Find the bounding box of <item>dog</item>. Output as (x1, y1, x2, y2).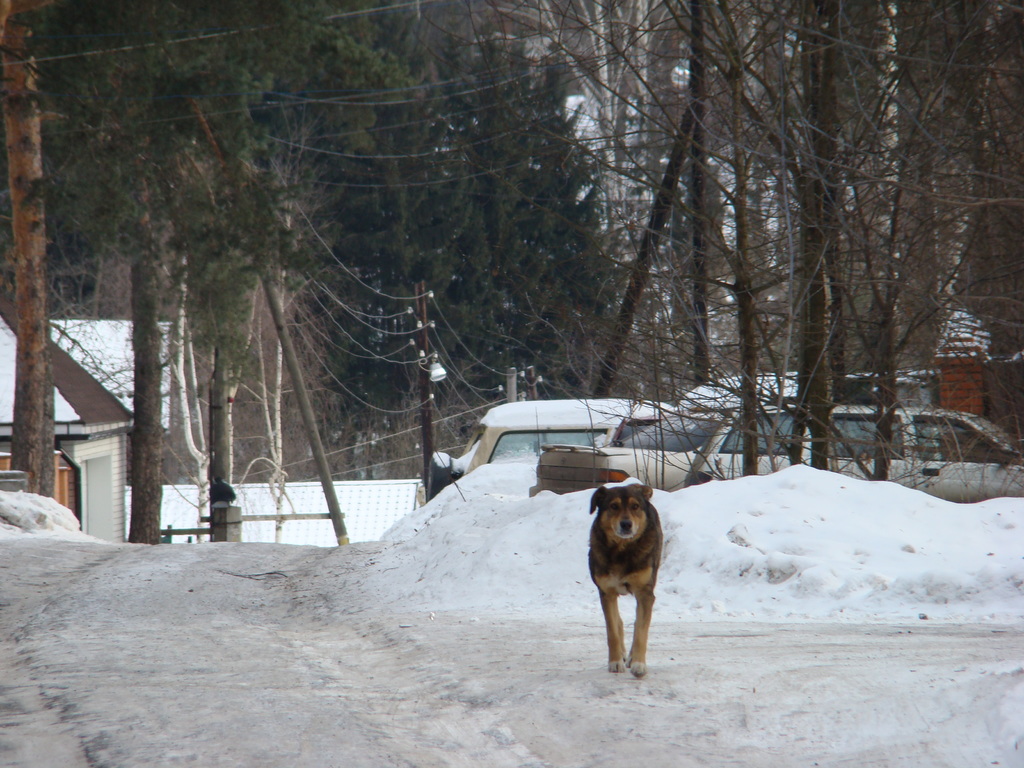
(588, 484, 661, 676).
